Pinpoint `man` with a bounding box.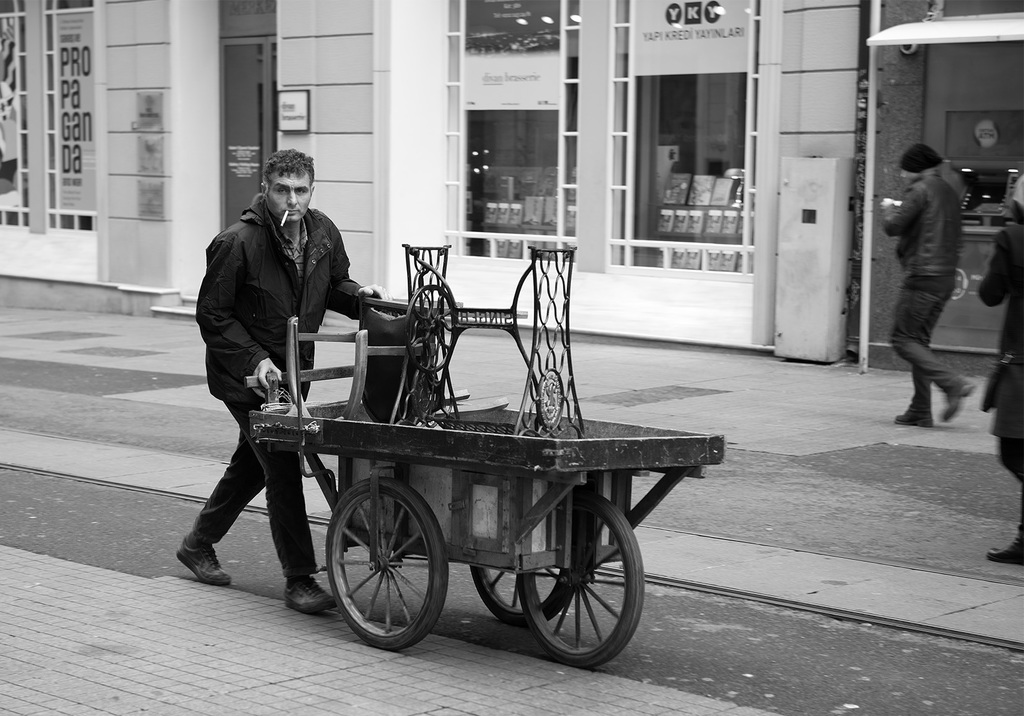
crop(166, 139, 388, 608).
